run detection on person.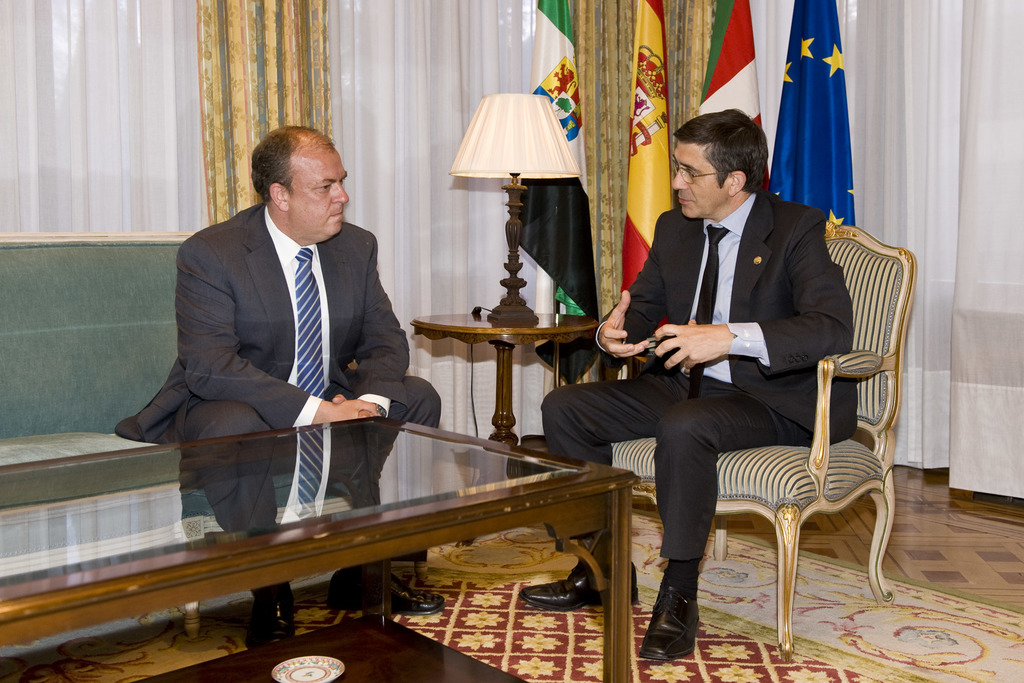
Result: pyautogui.locateOnScreen(113, 122, 445, 642).
